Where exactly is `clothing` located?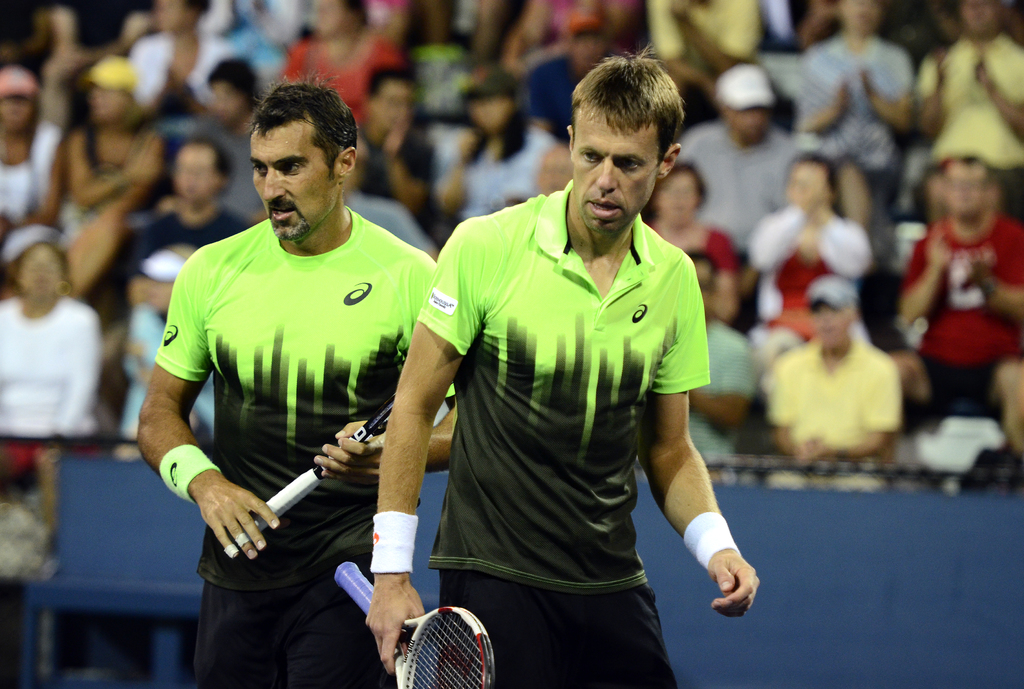
Its bounding box is (left=0, top=283, right=84, bottom=440).
